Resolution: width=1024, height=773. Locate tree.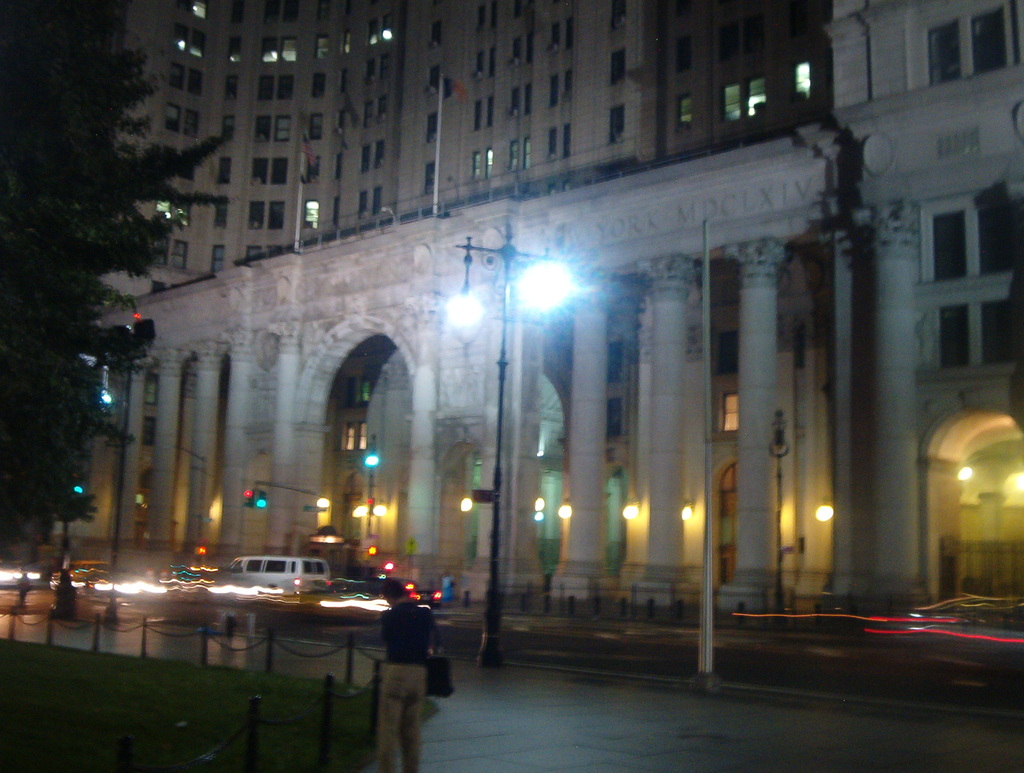
0 0 287 614.
